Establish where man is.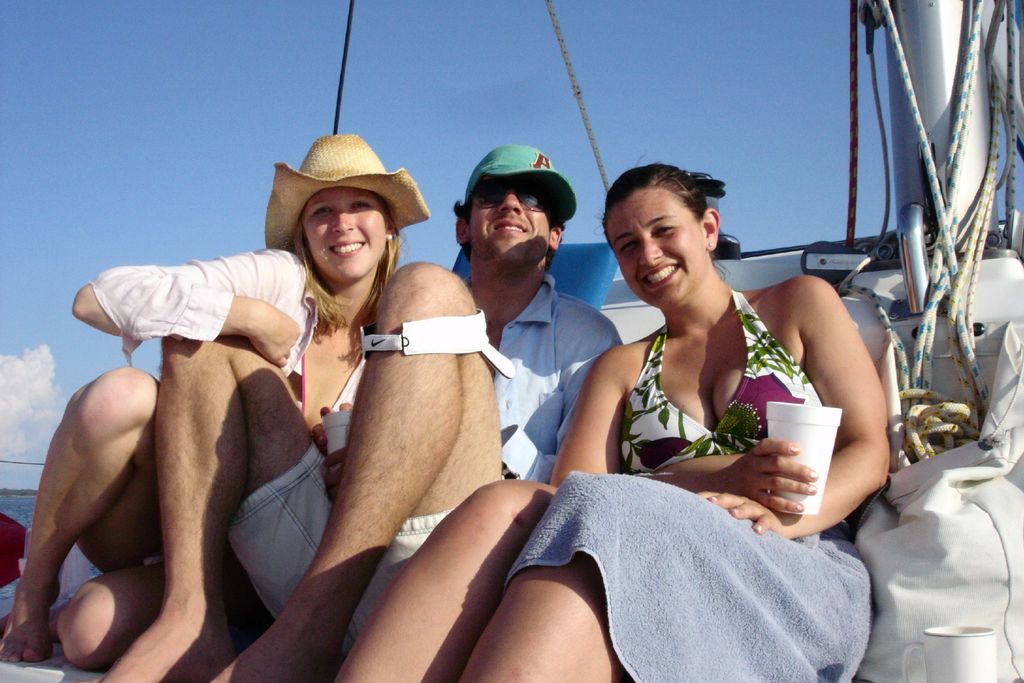
Established at 77,135,628,682.
